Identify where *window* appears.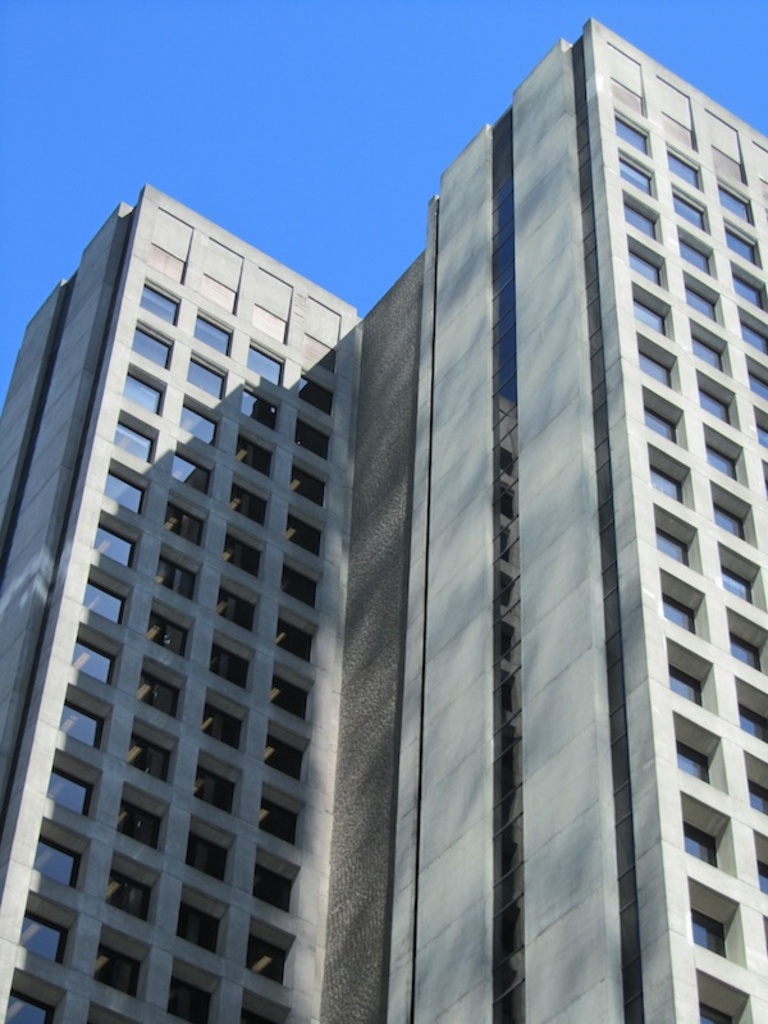
Appears at <bbox>246, 343, 282, 387</bbox>.
